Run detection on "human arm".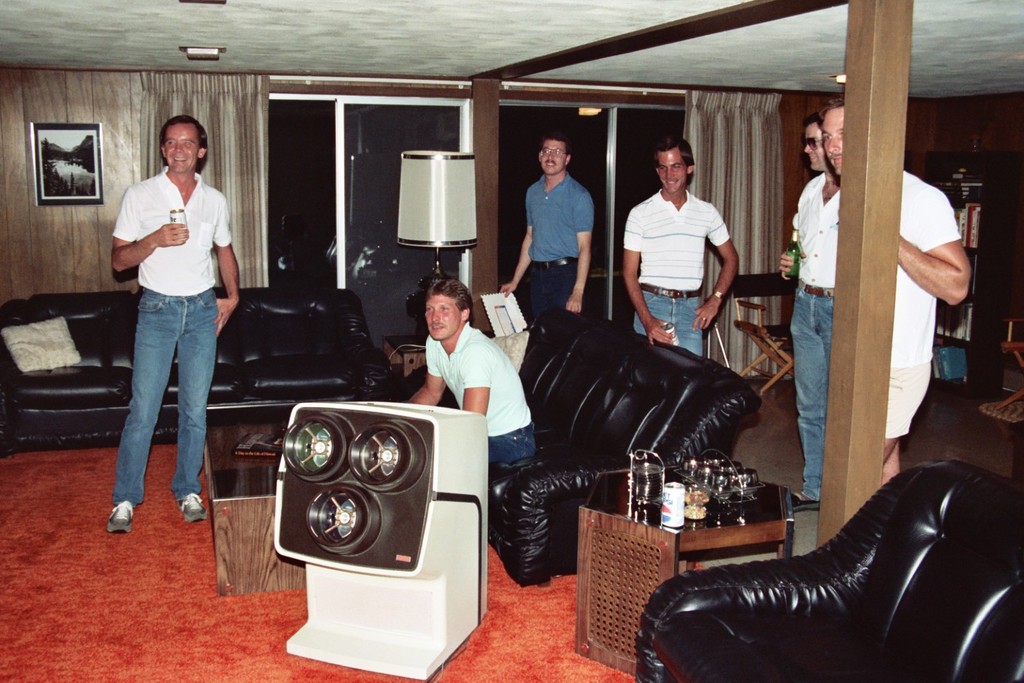
Result: 461/344/492/419.
